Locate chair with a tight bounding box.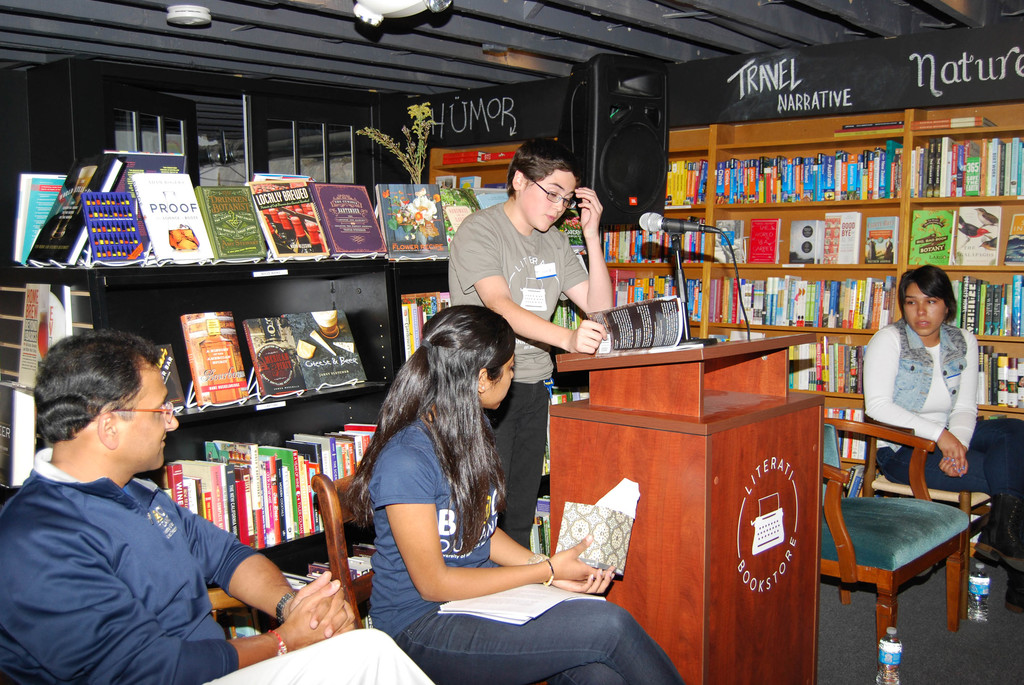
box=[863, 409, 1006, 622].
